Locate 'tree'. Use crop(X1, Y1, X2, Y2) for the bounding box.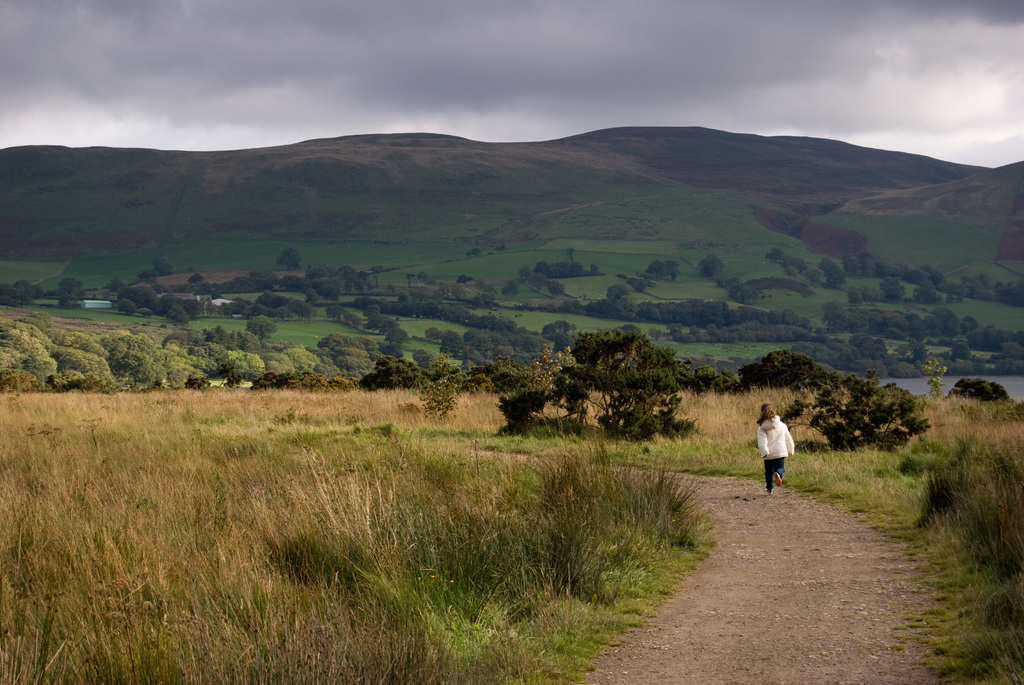
crop(55, 276, 84, 292).
